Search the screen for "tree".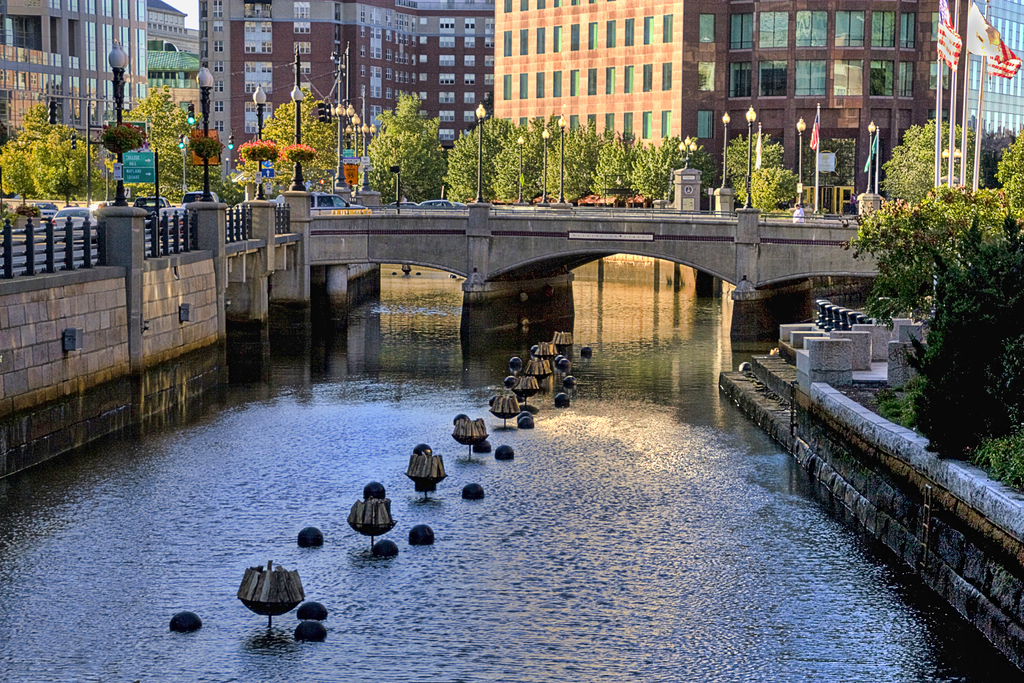
Found at l=244, t=90, r=344, b=192.
